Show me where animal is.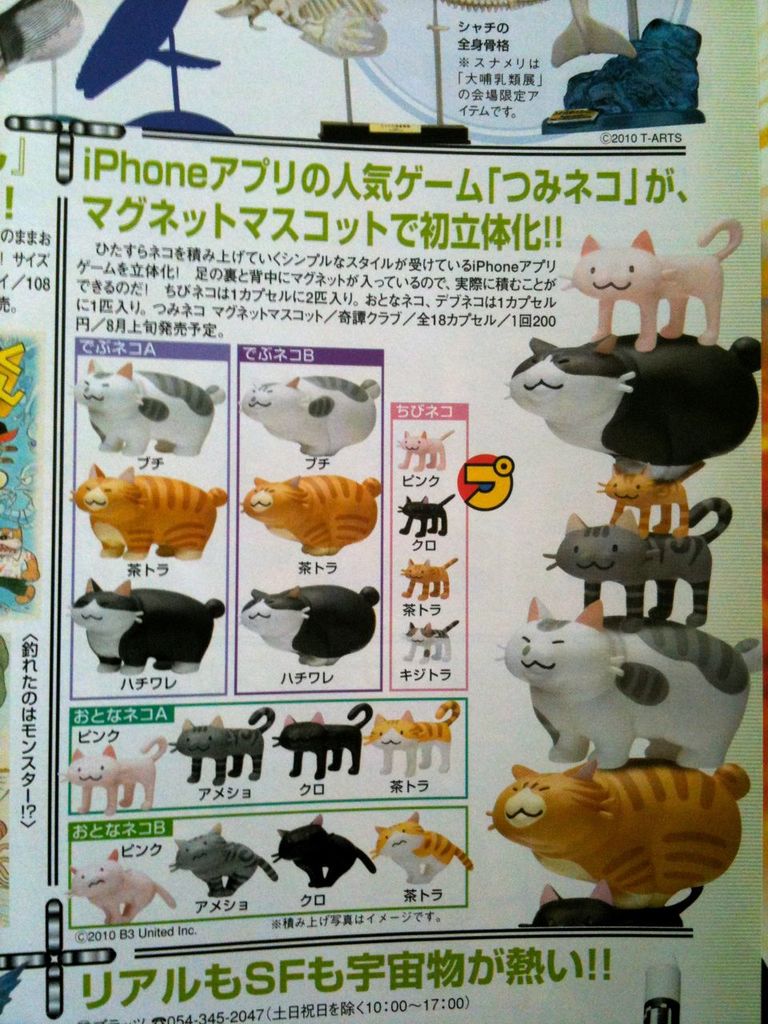
animal is at bbox=(486, 754, 750, 904).
